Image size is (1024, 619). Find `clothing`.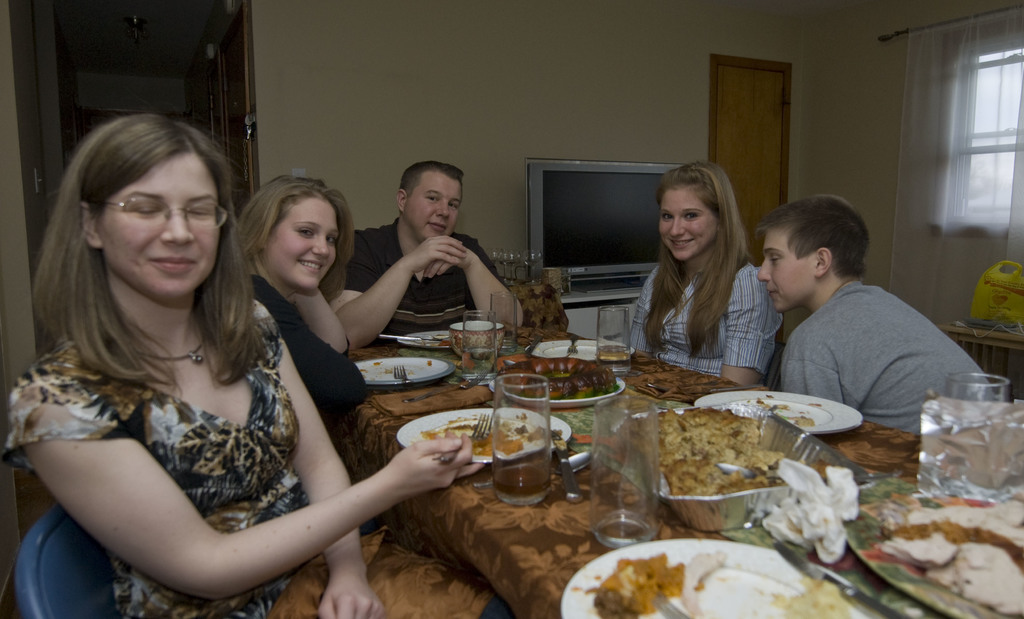
left=771, top=274, right=1002, bottom=441.
